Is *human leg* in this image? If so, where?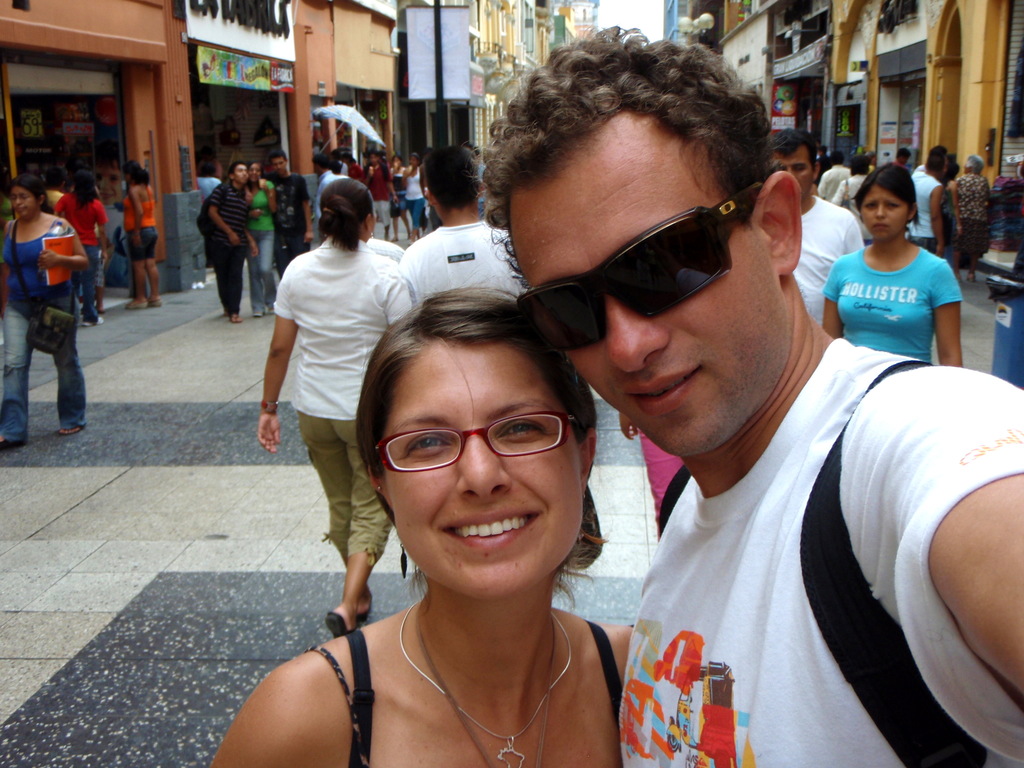
Yes, at x1=328 y1=404 x2=397 y2=641.
